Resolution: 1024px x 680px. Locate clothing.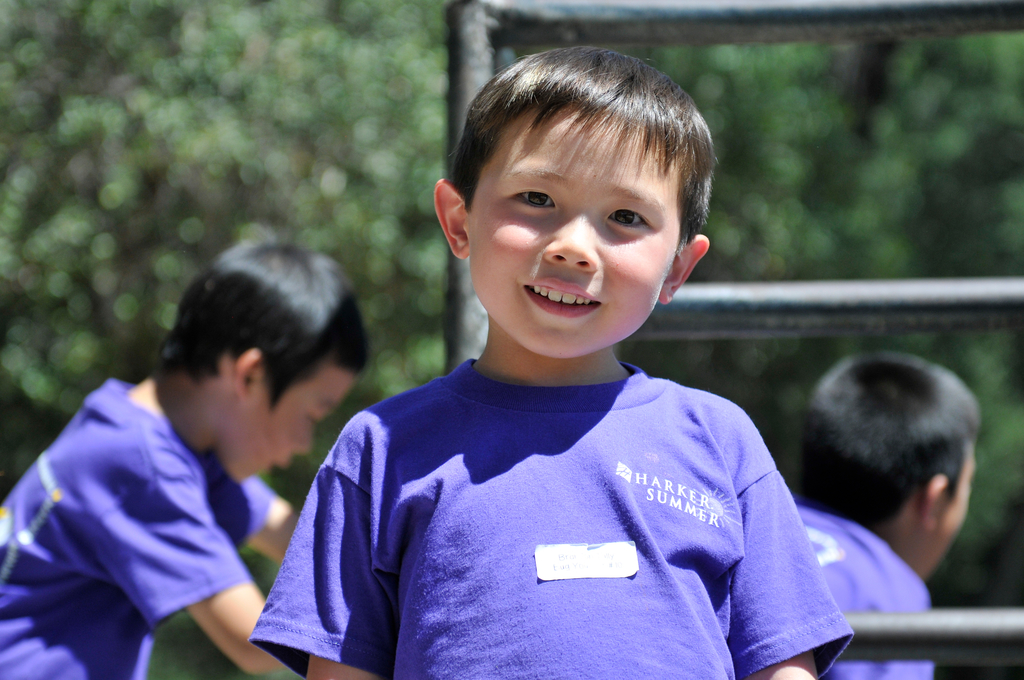
x1=251, y1=347, x2=847, y2=679.
